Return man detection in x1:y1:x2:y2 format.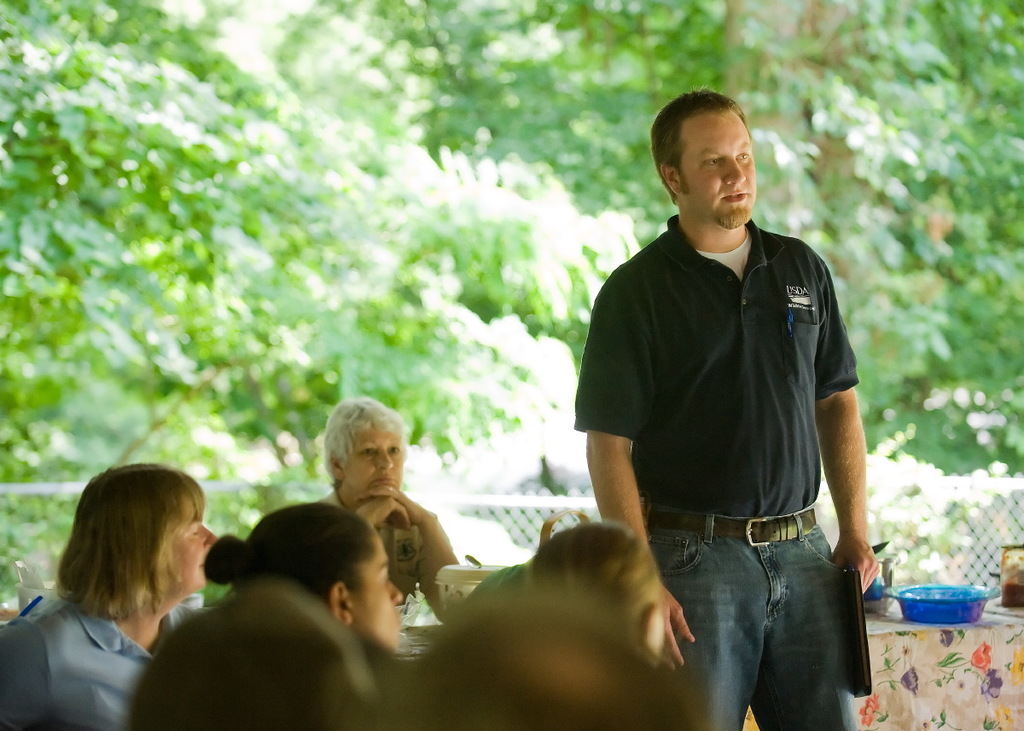
557:67:897:730.
